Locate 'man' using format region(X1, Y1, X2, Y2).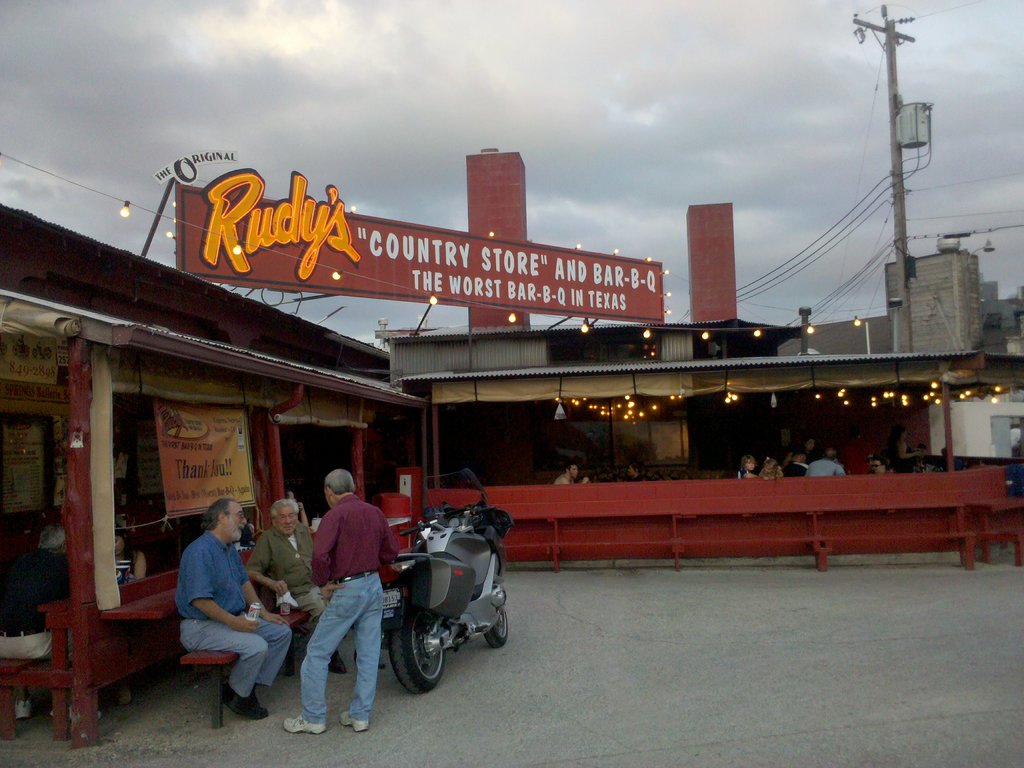
region(168, 492, 296, 721).
